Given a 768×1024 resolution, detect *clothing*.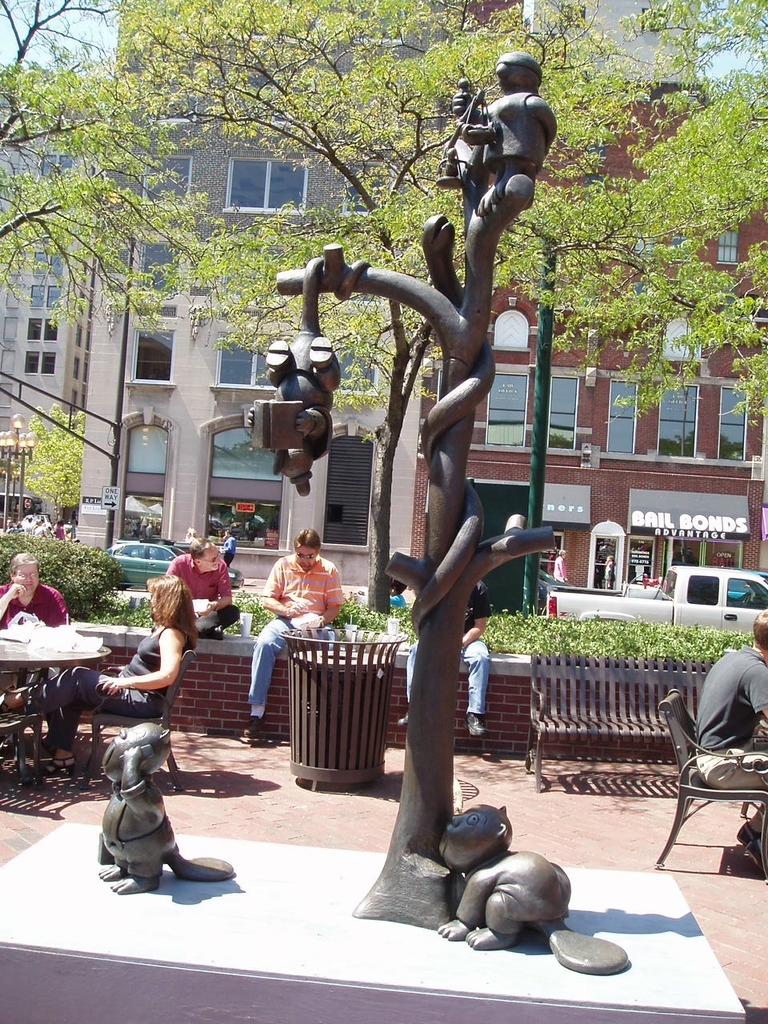
region(26, 626, 192, 752).
